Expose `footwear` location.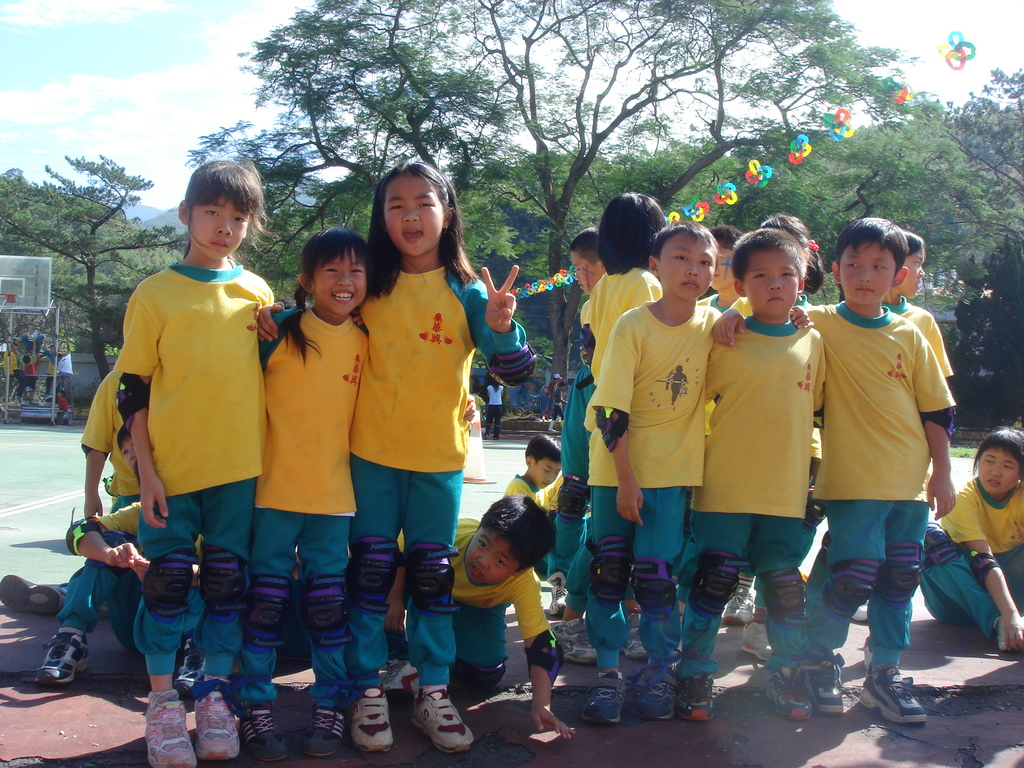
Exposed at l=722, t=580, r=749, b=623.
